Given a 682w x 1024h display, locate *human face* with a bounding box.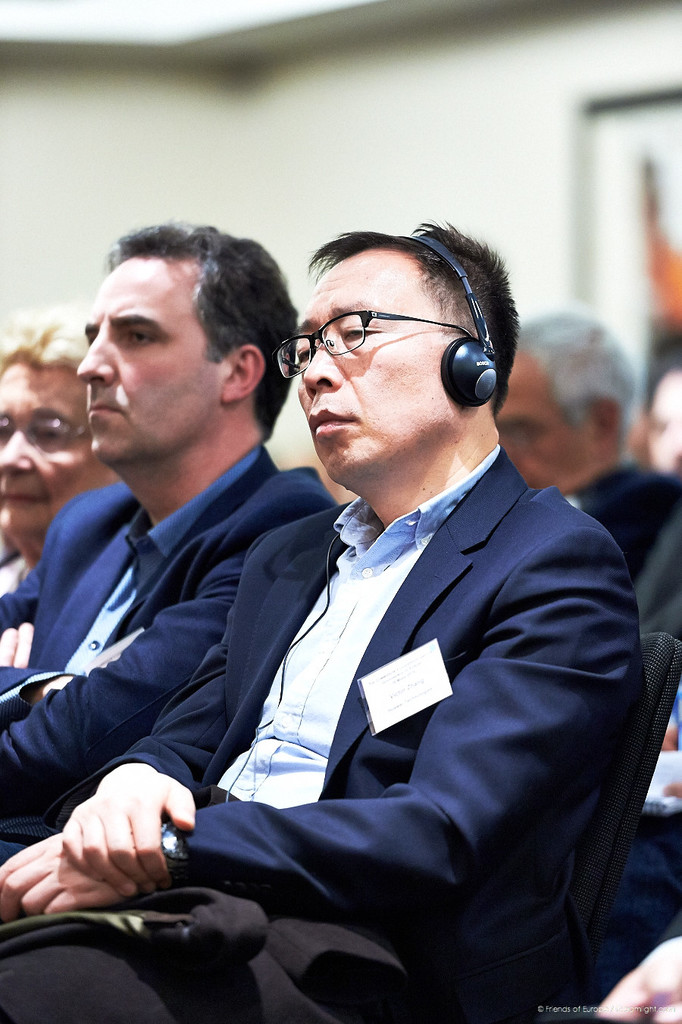
Located: crop(77, 254, 230, 468).
